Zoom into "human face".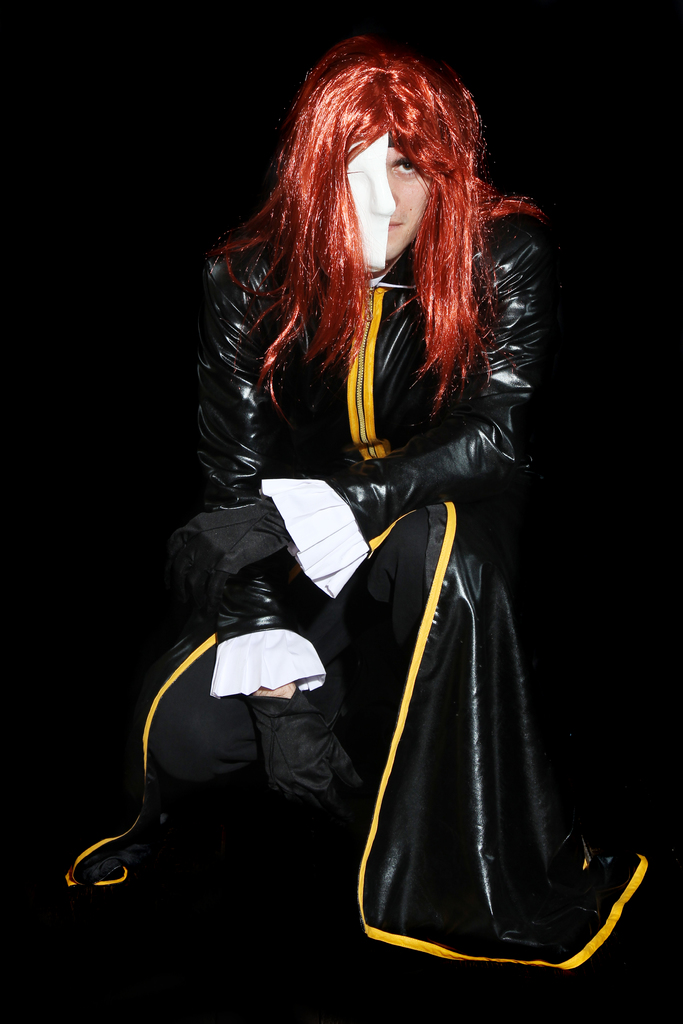
Zoom target: 342 134 428 286.
